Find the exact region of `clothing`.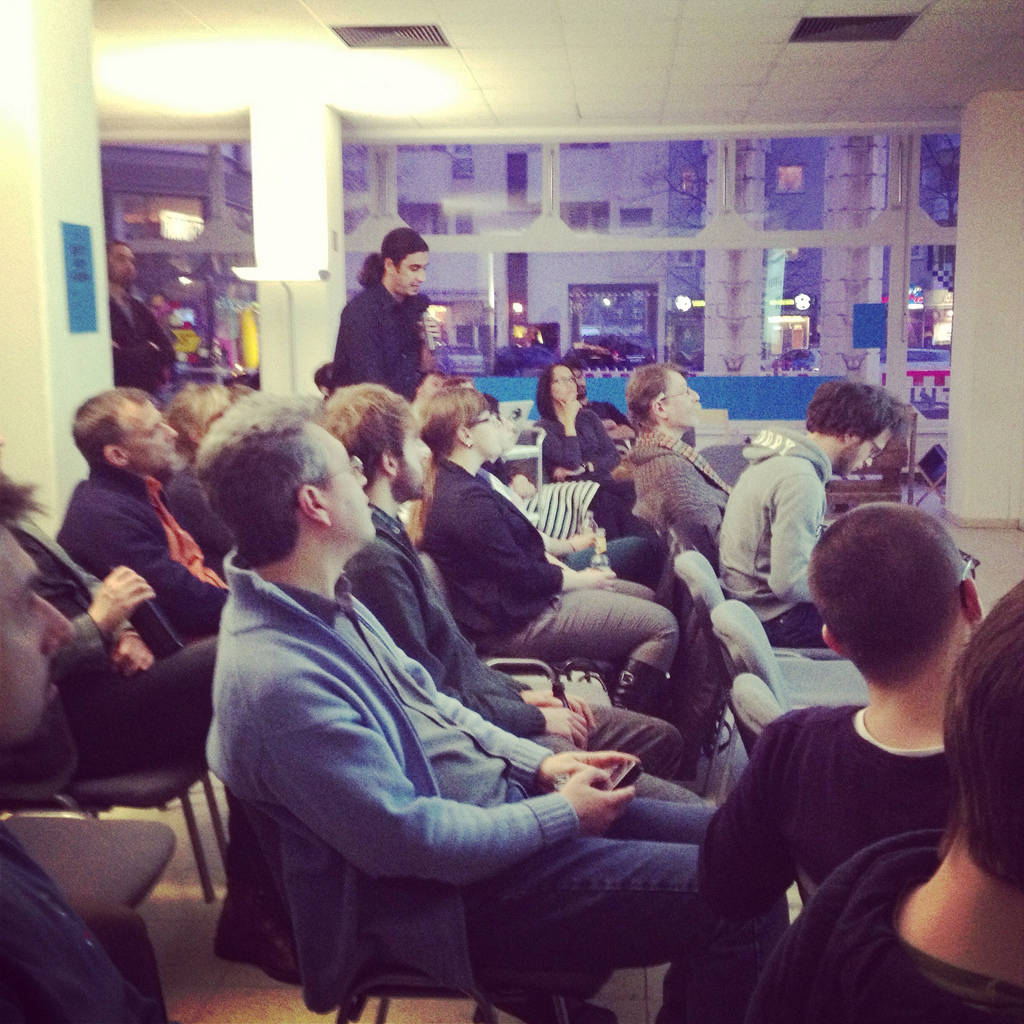
Exact region: 31, 518, 215, 781.
